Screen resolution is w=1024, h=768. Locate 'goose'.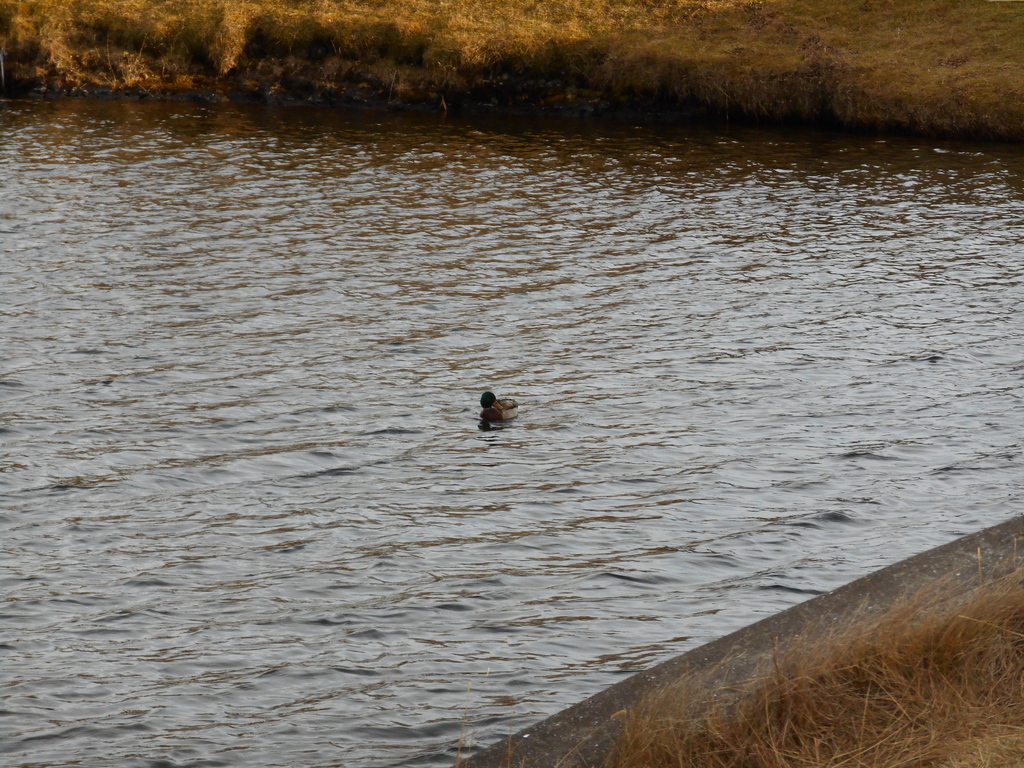
select_region(478, 388, 518, 426).
